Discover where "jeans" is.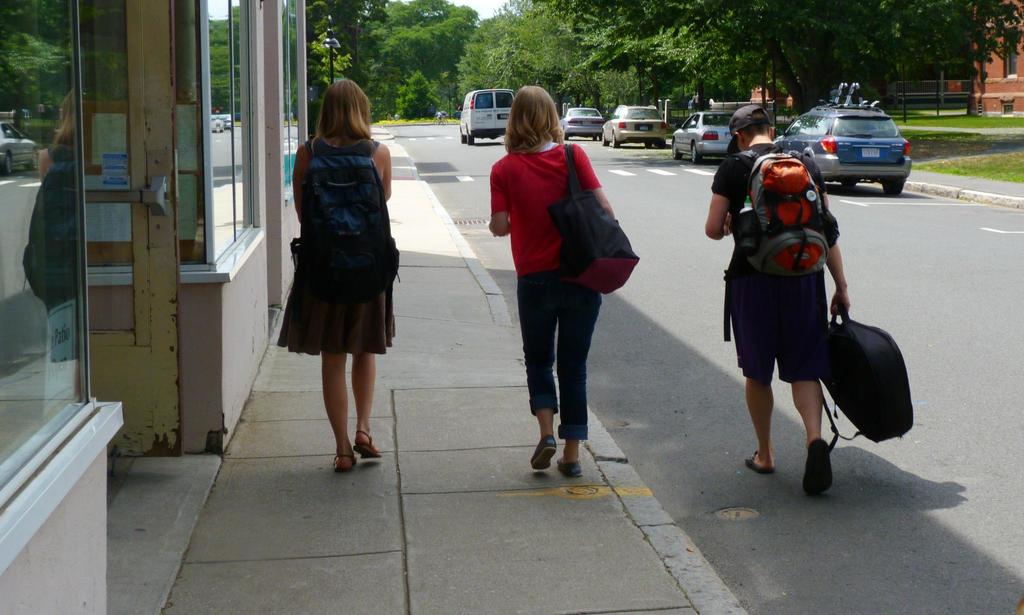
Discovered at box=[522, 273, 613, 458].
